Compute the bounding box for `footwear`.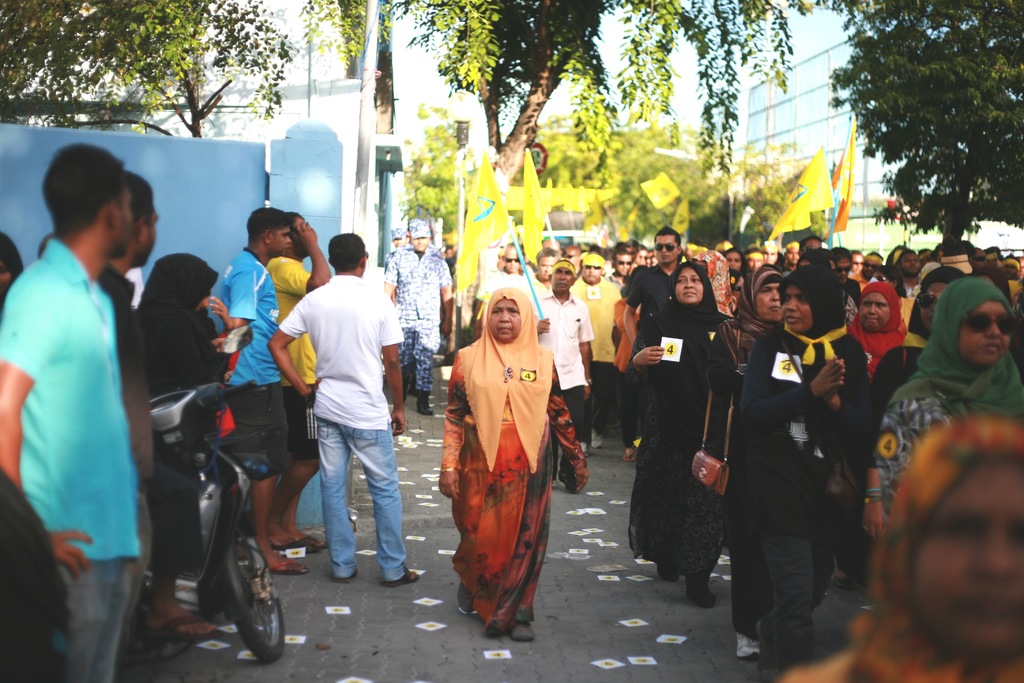
bbox=[833, 577, 850, 590].
